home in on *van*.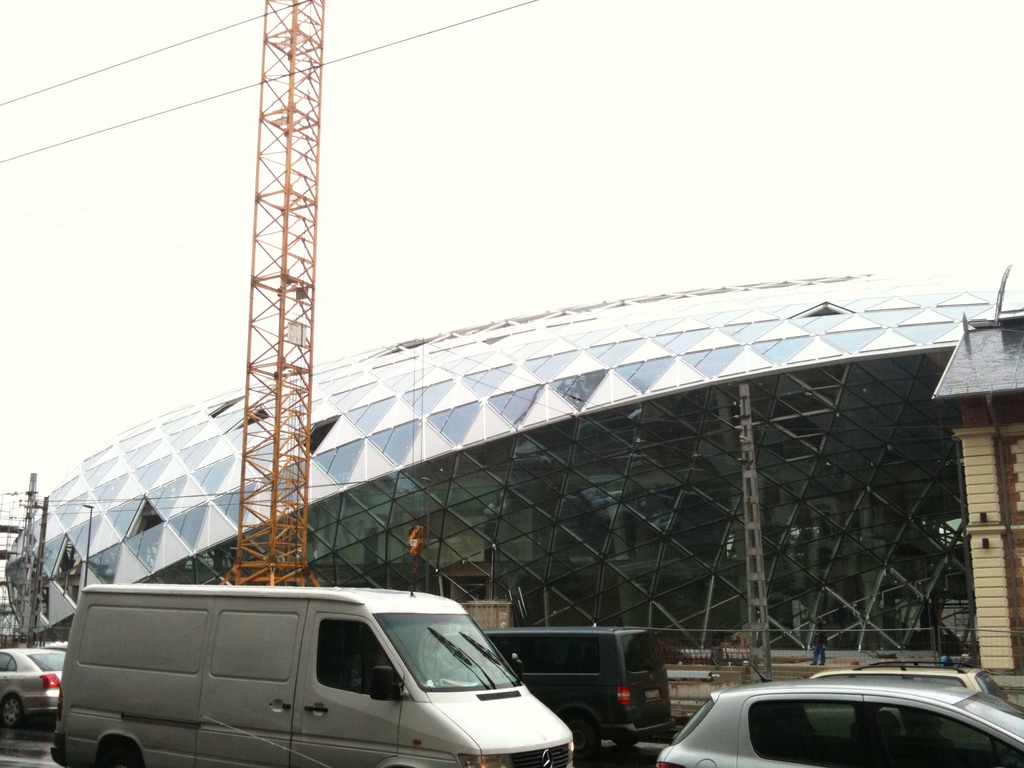
Homed in at 48, 582, 581, 767.
